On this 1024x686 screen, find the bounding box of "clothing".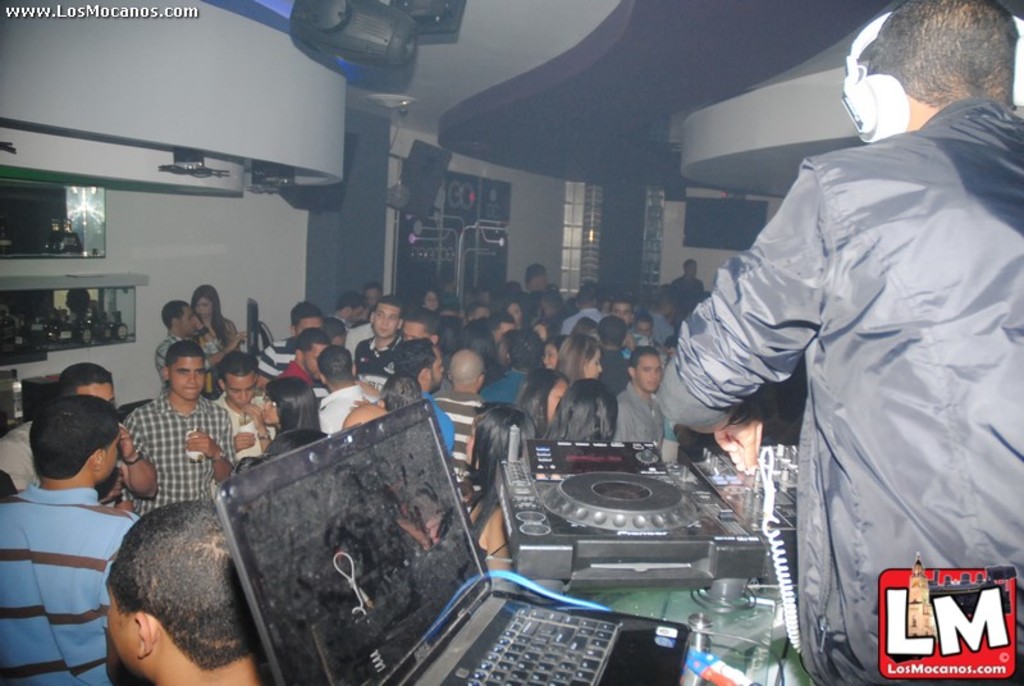
Bounding box: bbox=[604, 378, 671, 454].
